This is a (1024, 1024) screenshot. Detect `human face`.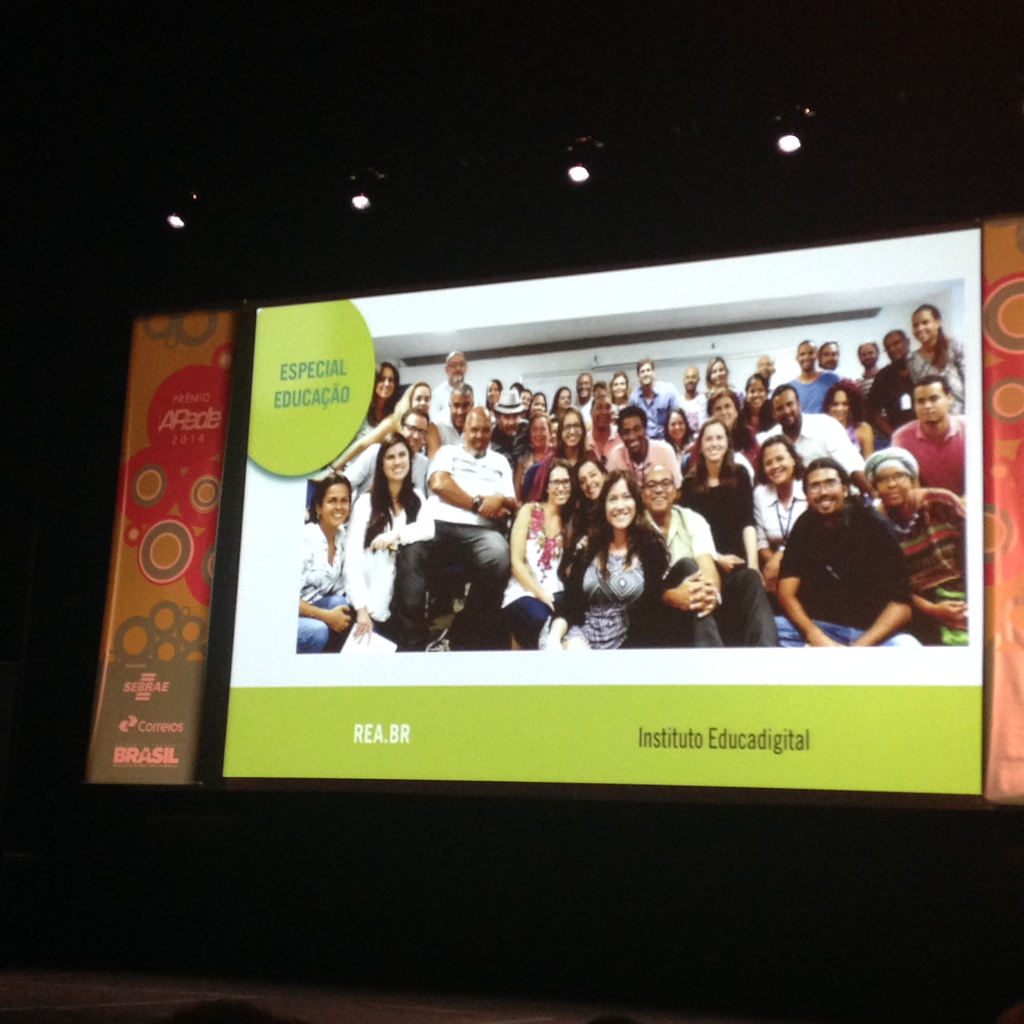
BBox(701, 420, 728, 460).
